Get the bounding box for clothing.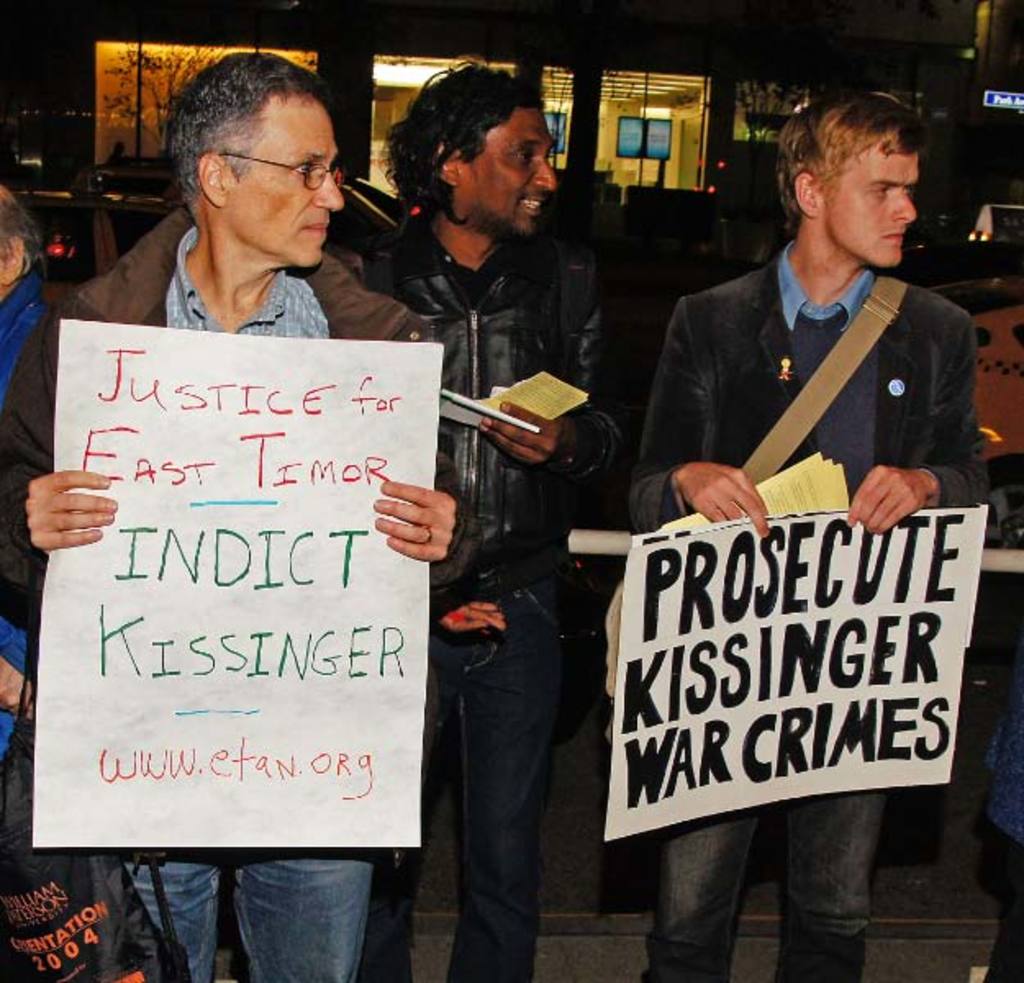
pyautogui.locateOnScreen(606, 246, 993, 822).
